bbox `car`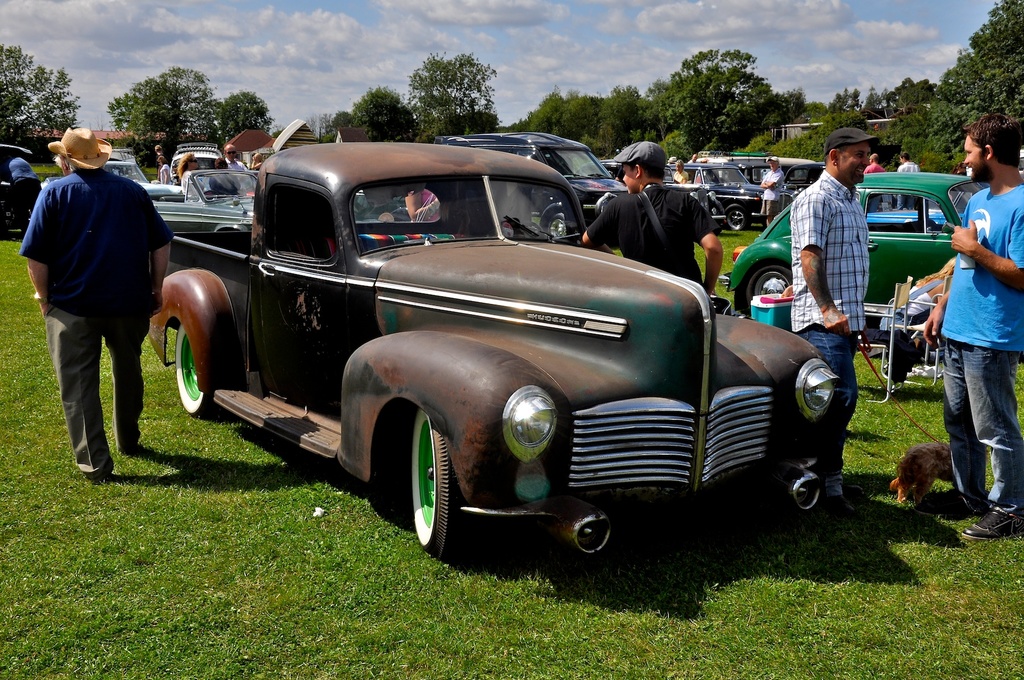
bbox(40, 157, 192, 206)
